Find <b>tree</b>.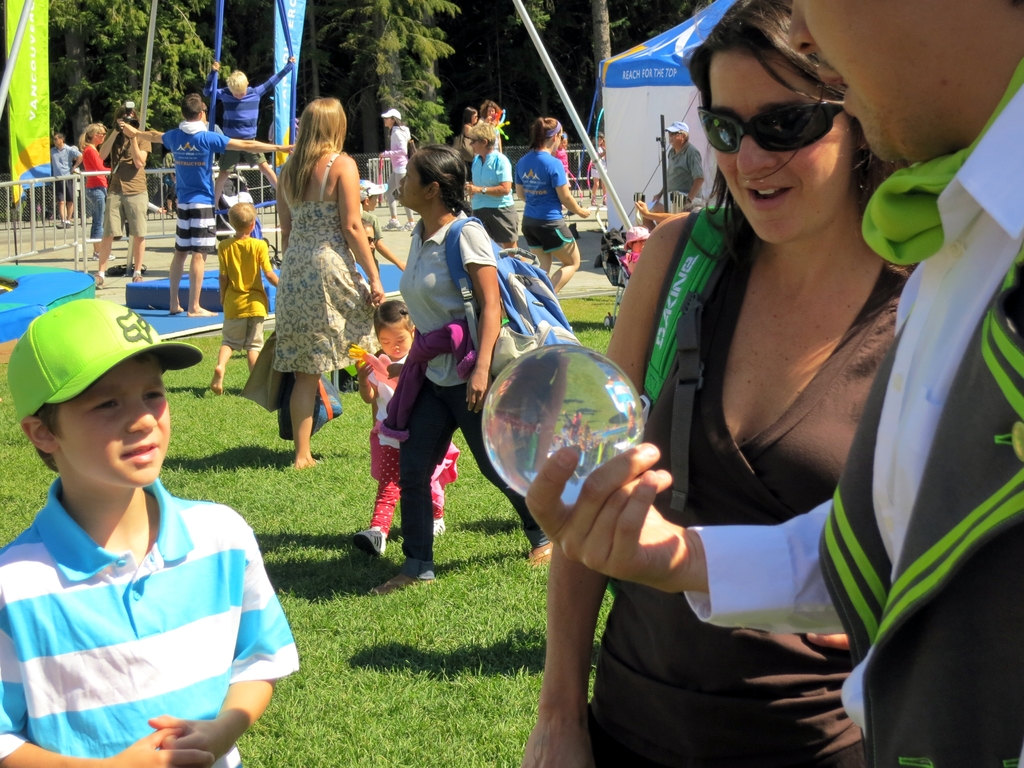
detection(312, 0, 465, 156).
